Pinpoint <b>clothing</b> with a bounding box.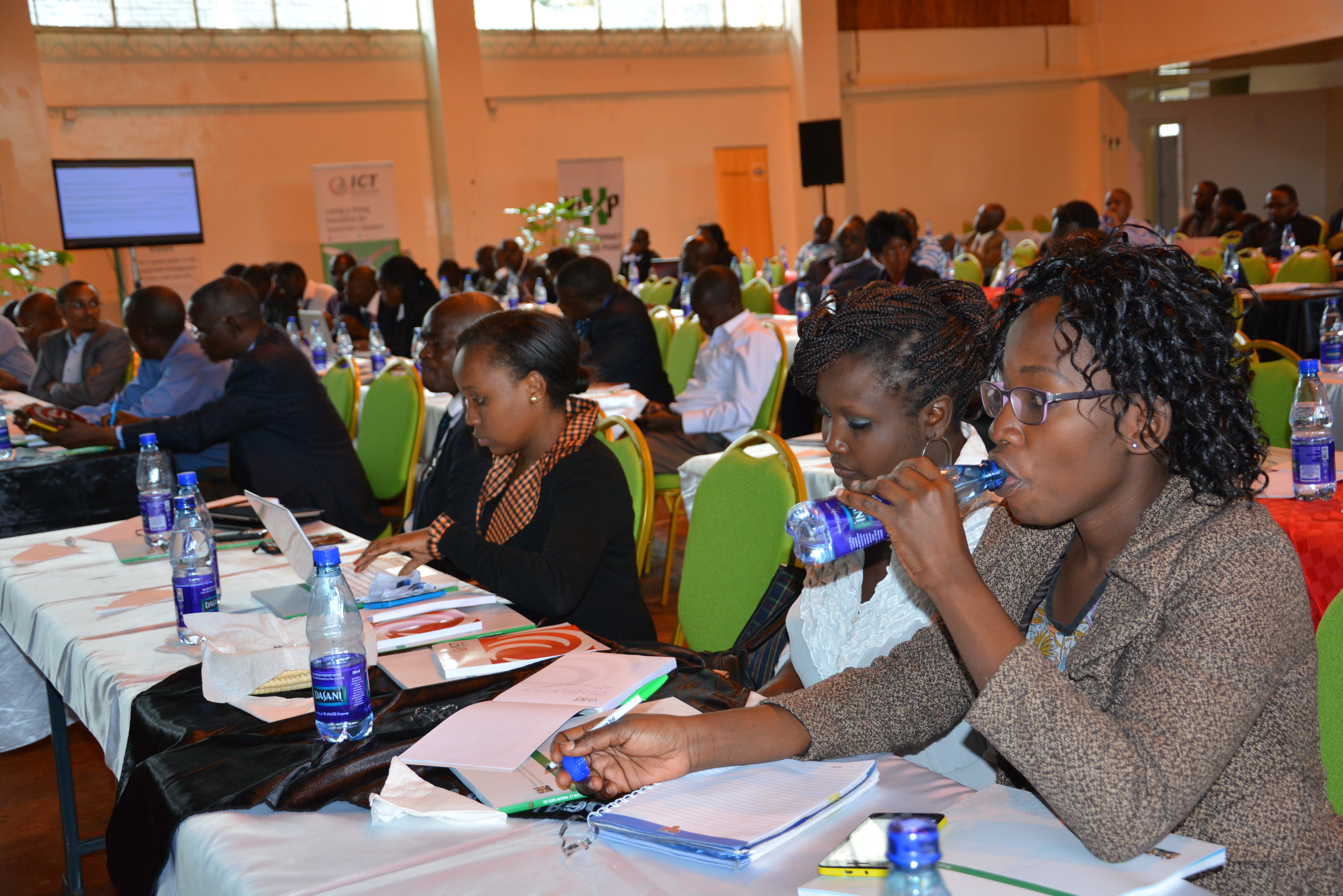
detection(369, 61, 397, 79).
